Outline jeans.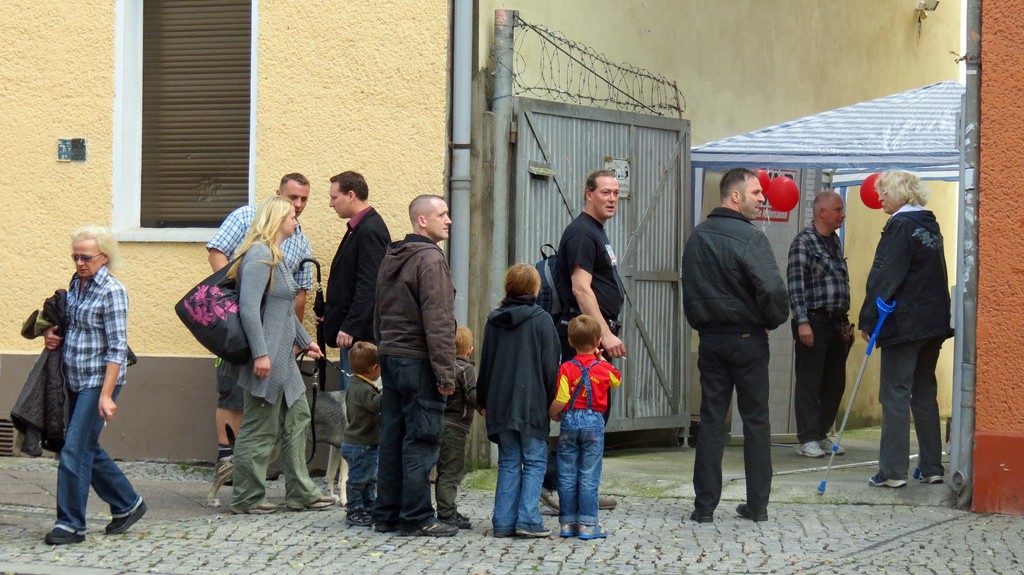
Outline: select_region(340, 443, 396, 523).
